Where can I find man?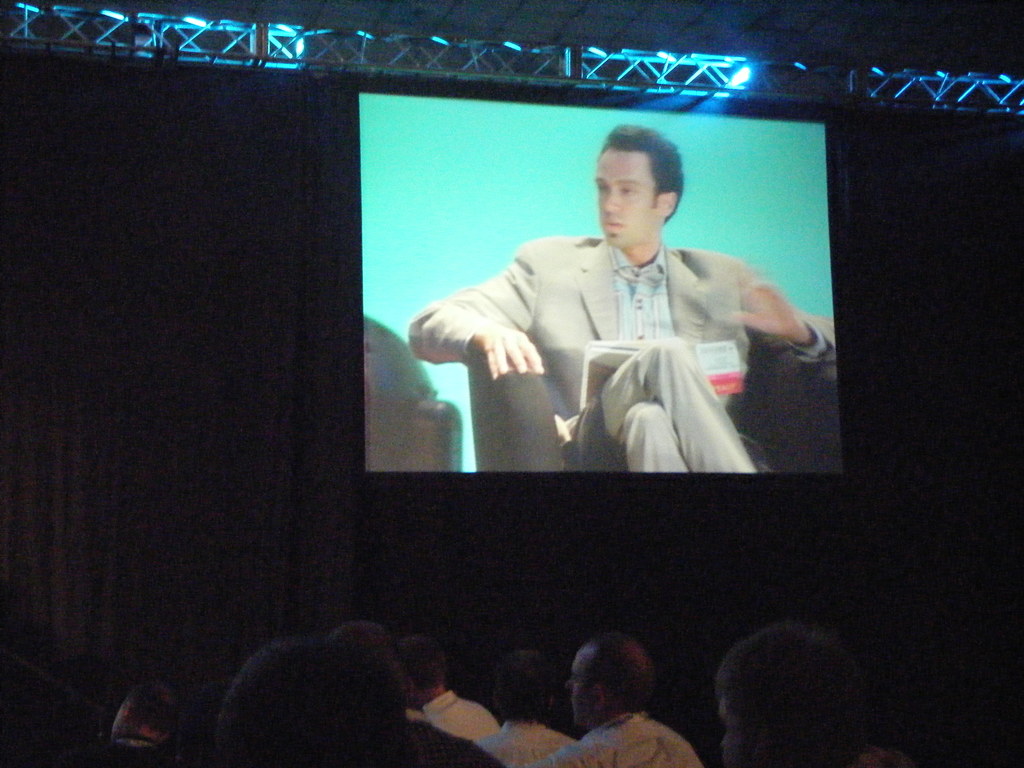
You can find it at select_region(527, 630, 701, 767).
